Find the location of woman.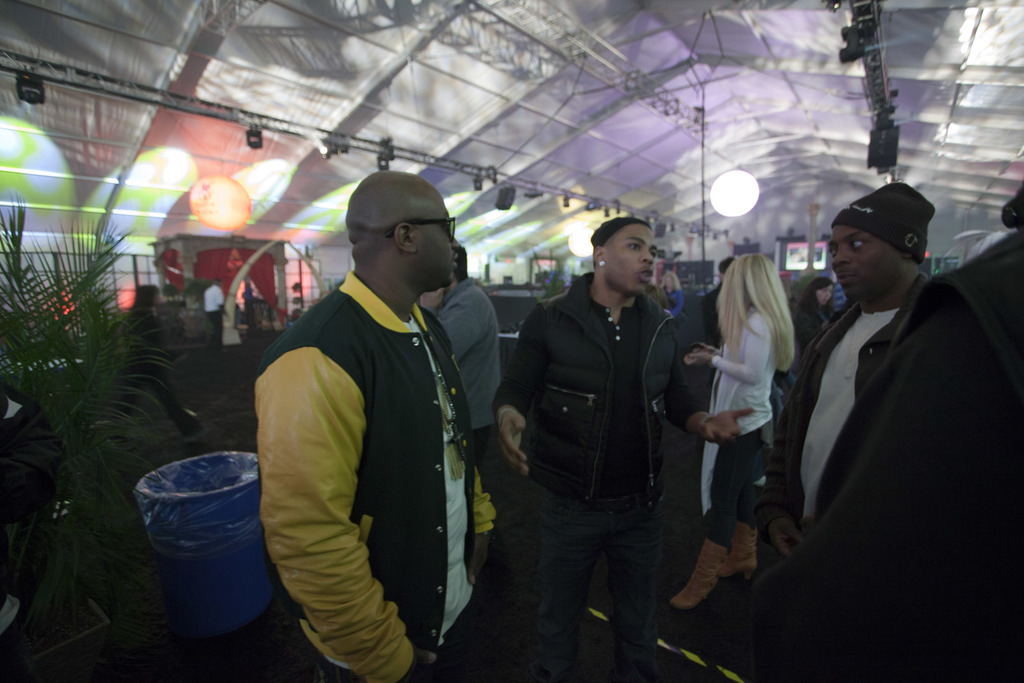
Location: {"x1": 682, "y1": 252, "x2": 804, "y2": 589}.
